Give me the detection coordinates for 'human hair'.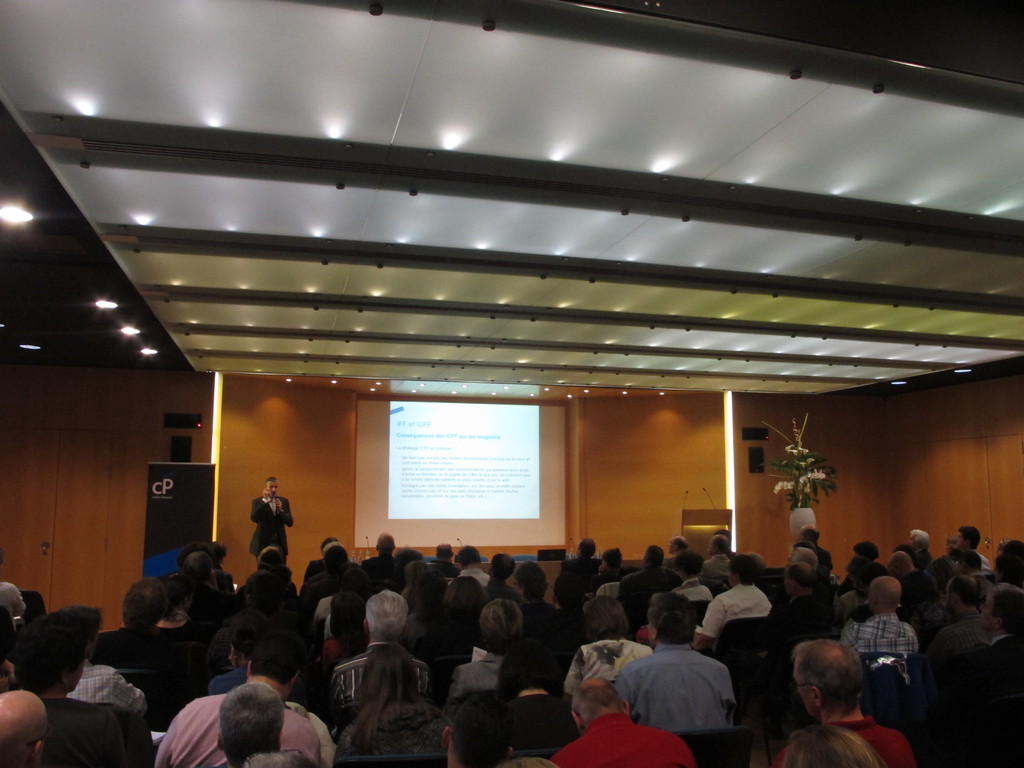
(left=340, top=641, right=418, bottom=755).
